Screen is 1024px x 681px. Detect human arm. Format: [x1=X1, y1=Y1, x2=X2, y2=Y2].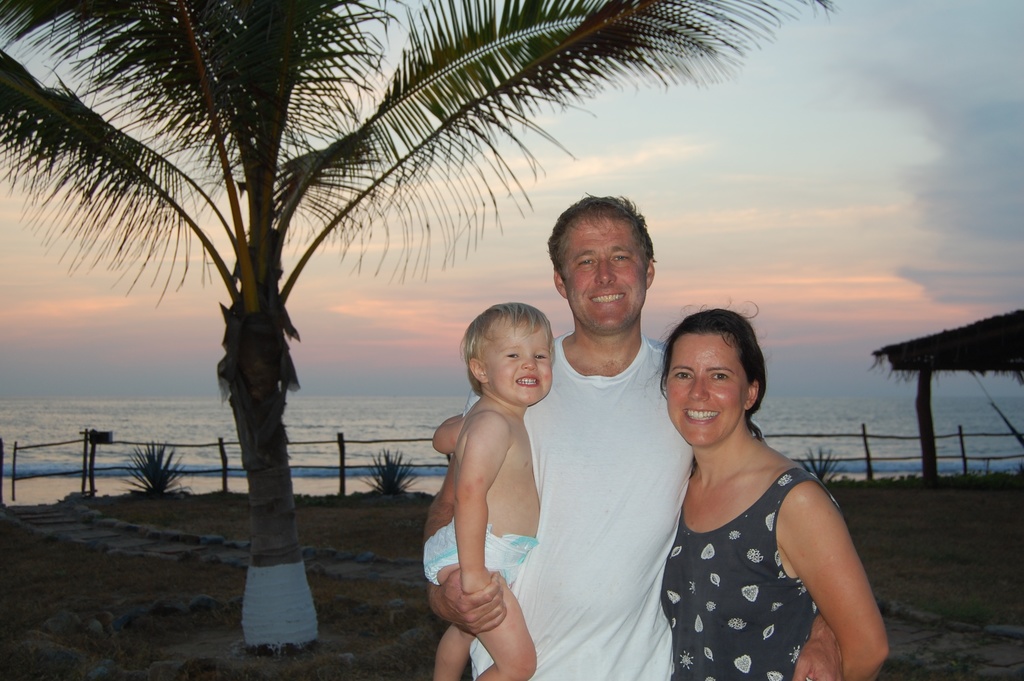
[x1=785, y1=452, x2=888, y2=664].
